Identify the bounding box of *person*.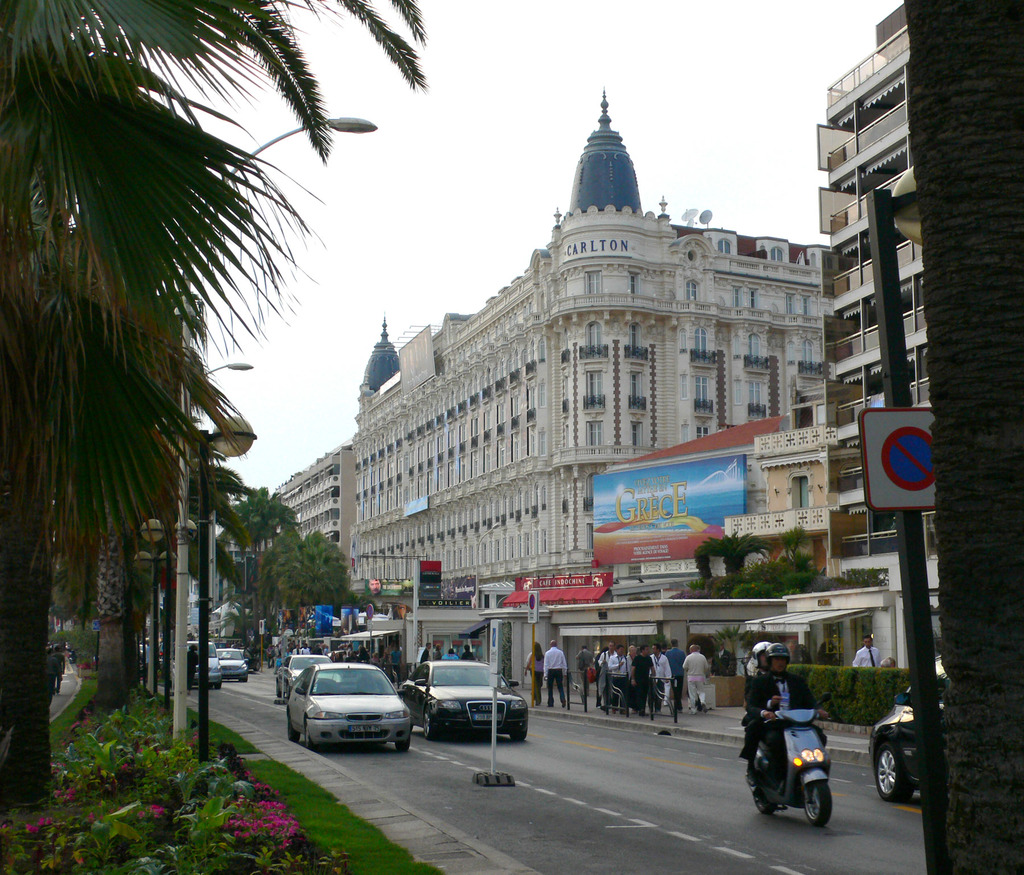
locate(606, 644, 624, 704).
